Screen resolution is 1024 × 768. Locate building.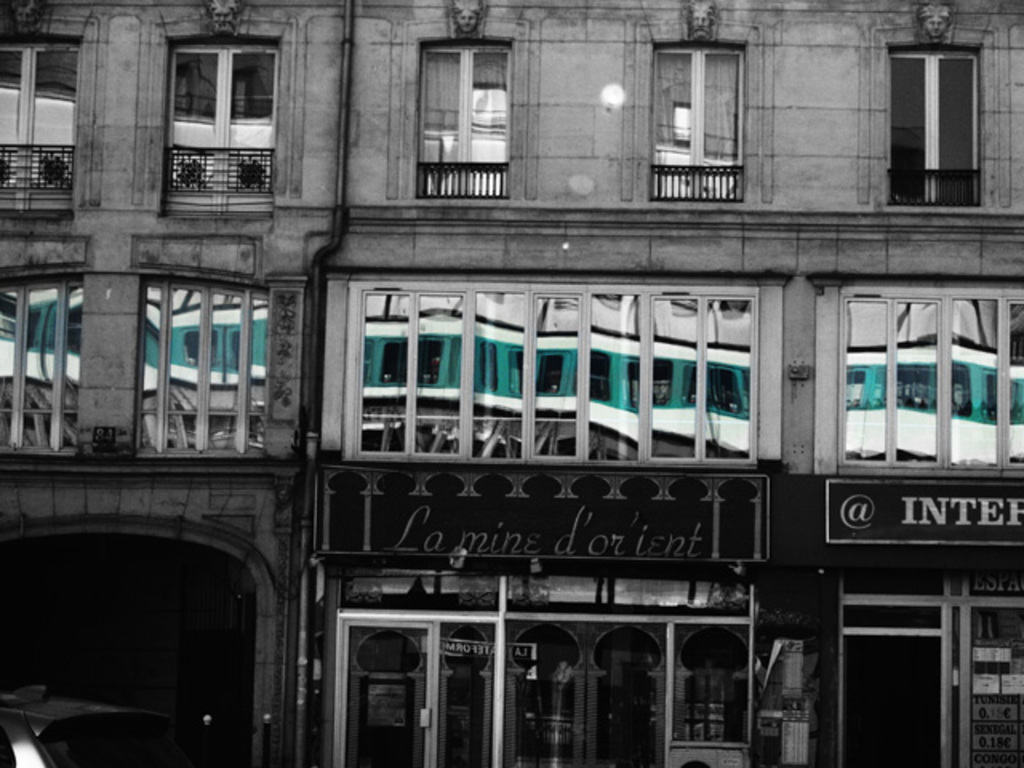
select_region(0, 0, 1022, 766).
